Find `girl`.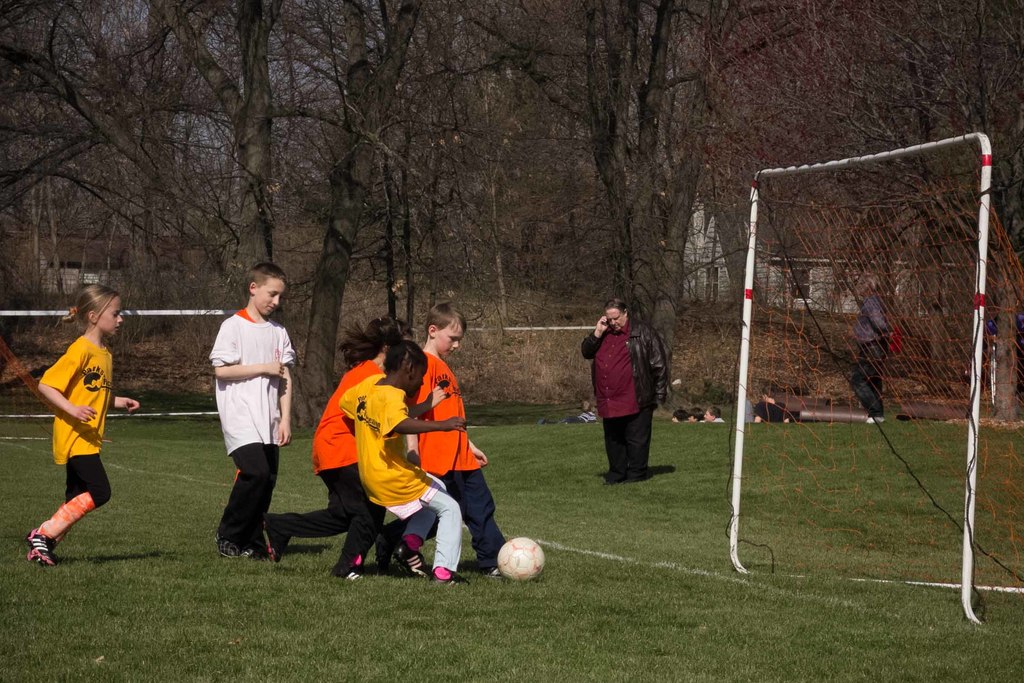
Rect(263, 317, 456, 581).
